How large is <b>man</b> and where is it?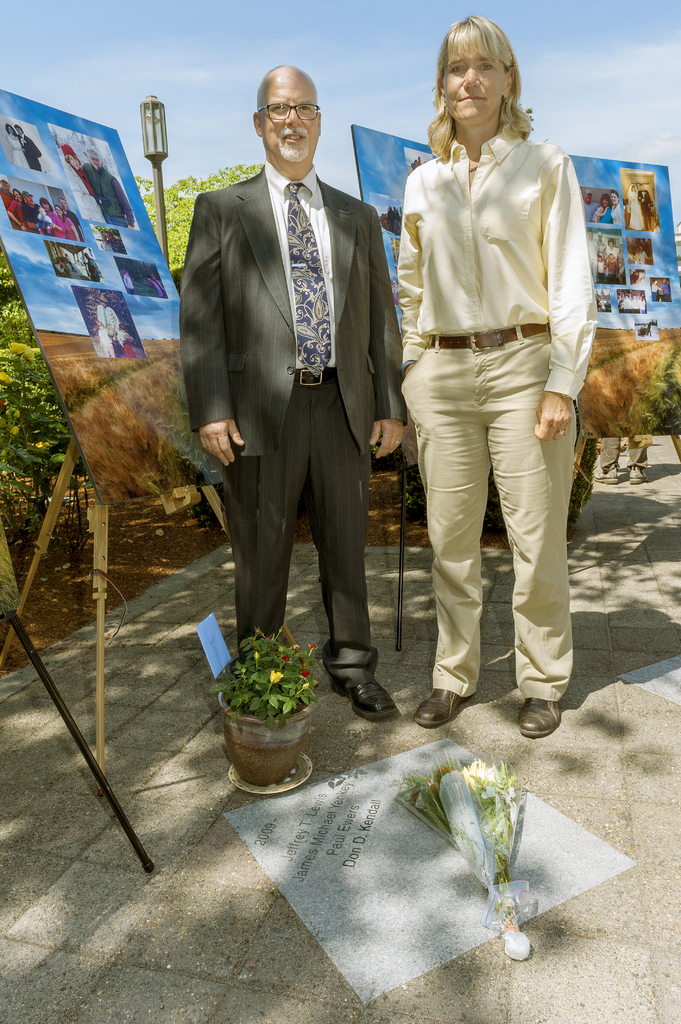
Bounding box: region(79, 148, 135, 229).
